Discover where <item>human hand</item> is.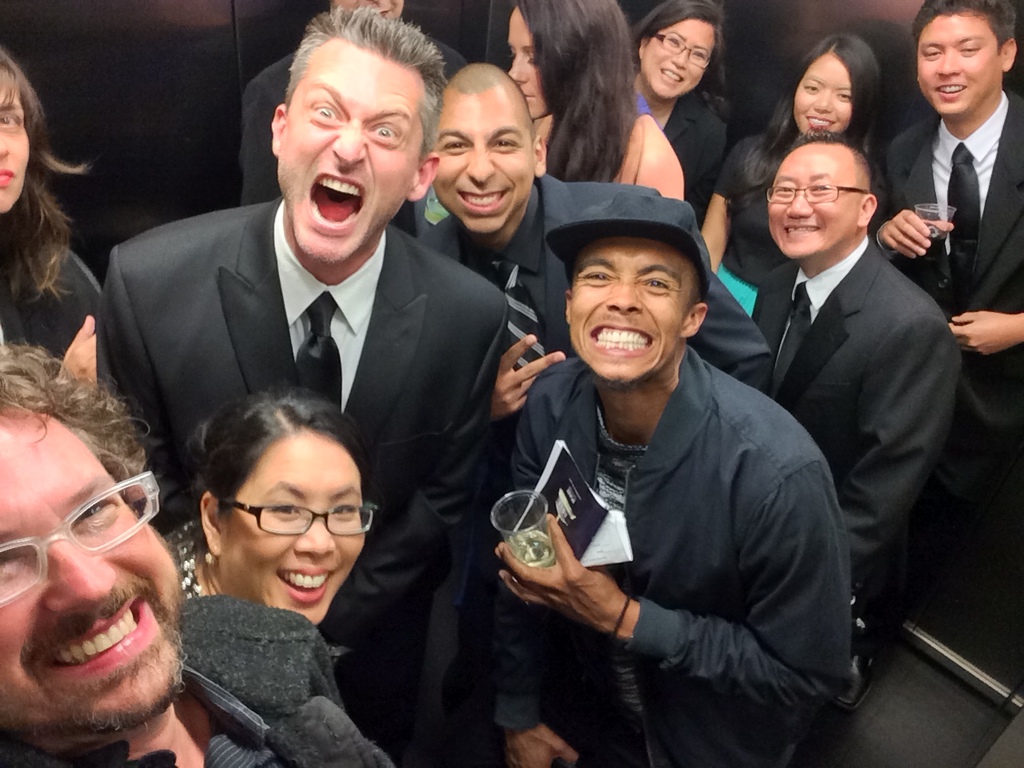
Discovered at (left=502, top=722, right=576, bottom=767).
